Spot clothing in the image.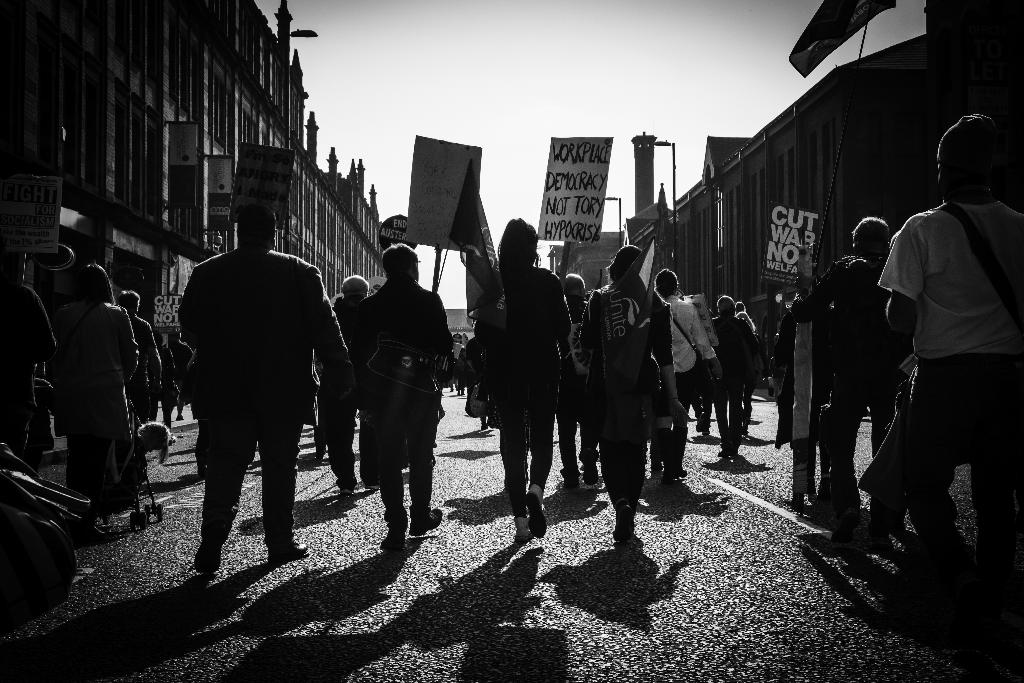
clothing found at 746:386:760:418.
